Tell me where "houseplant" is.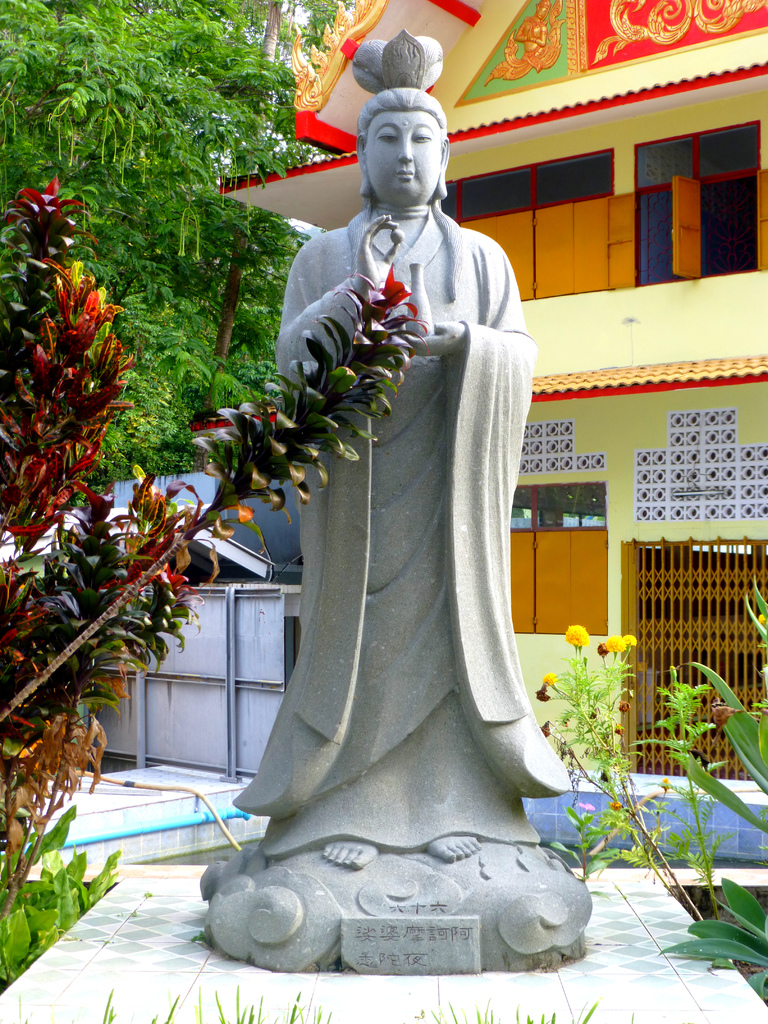
"houseplant" is at bbox=(650, 570, 767, 1011).
